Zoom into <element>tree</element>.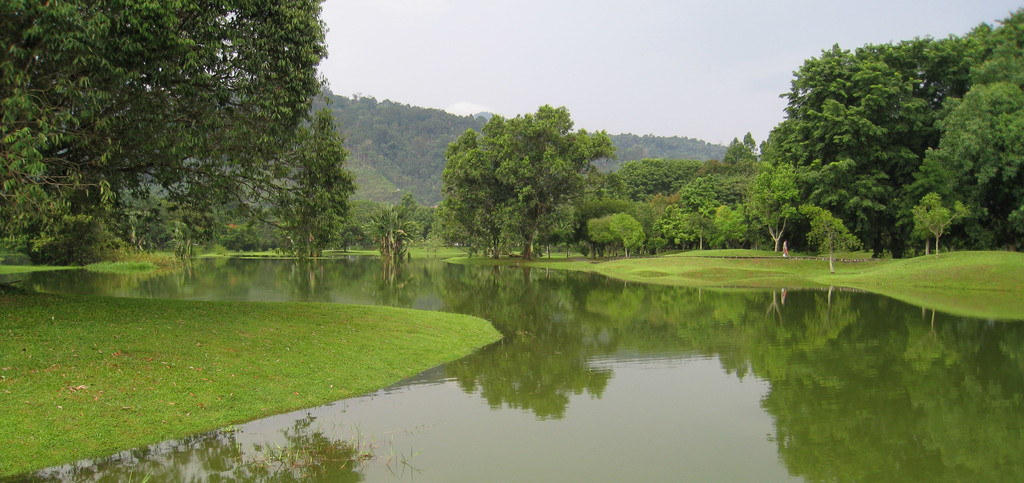
Zoom target: <region>282, 183, 332, 252</region>.
